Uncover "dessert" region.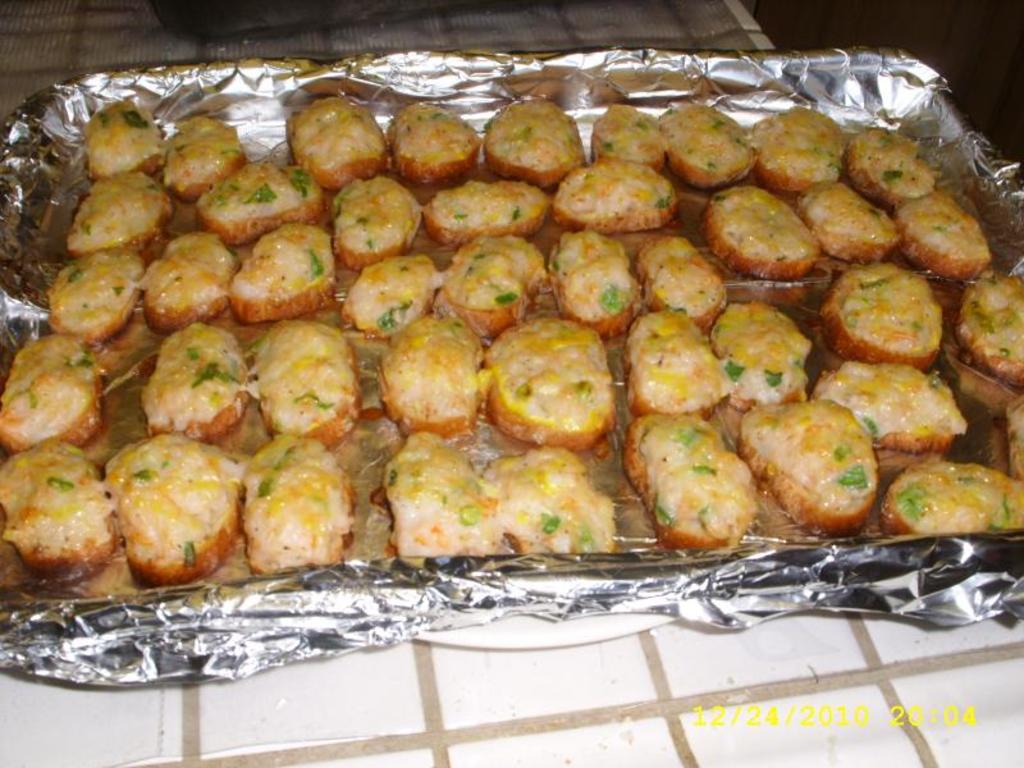
Uncovered: 202 156 315 243.
